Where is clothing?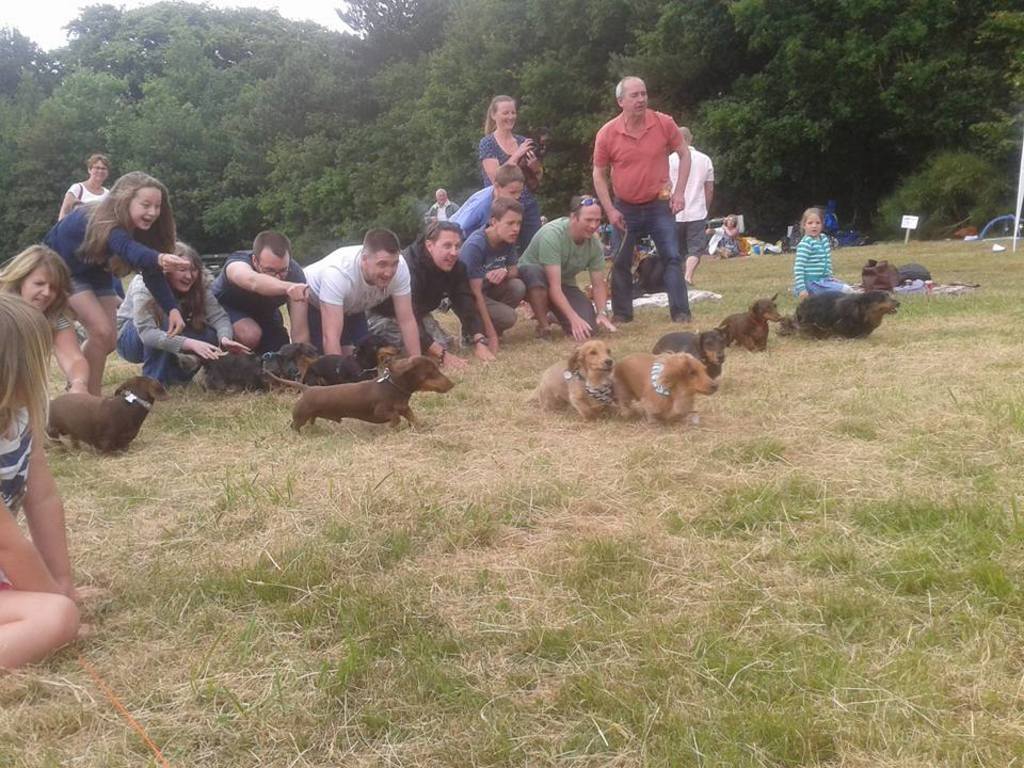
region(588, 106, 687, 318).
